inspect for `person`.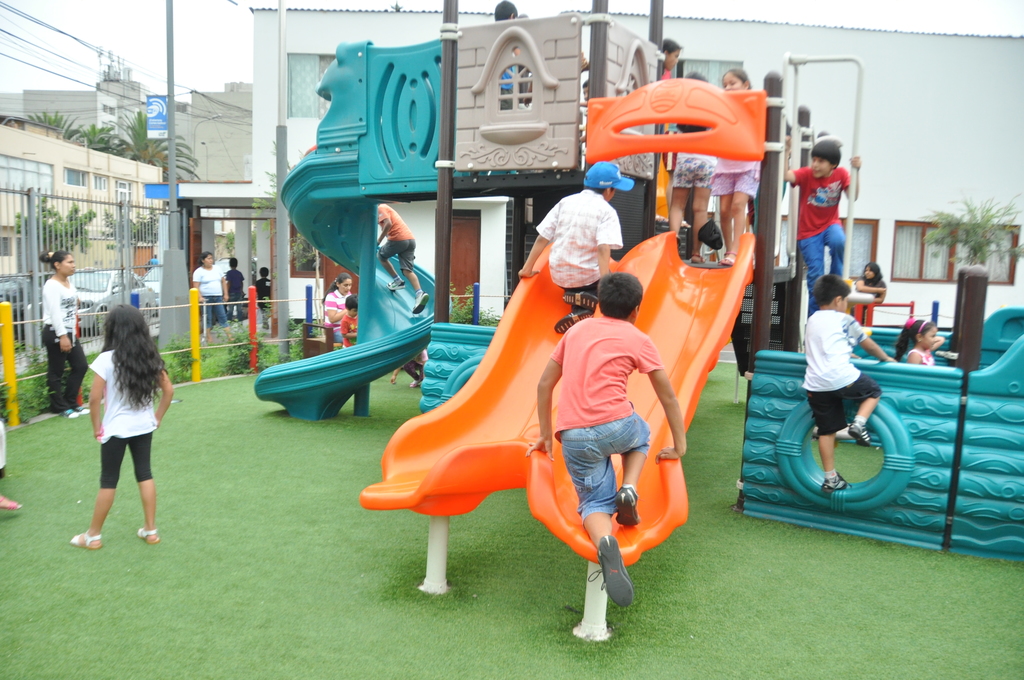
Inspection: [x1=671, y1=66, x2=720, y2=265].
